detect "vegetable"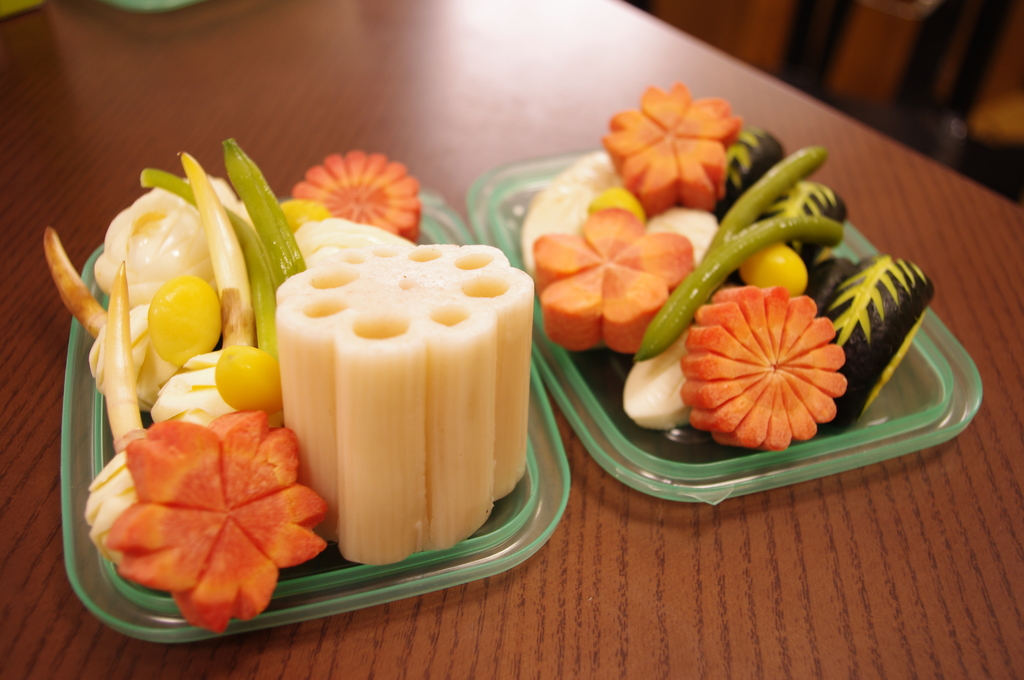
bbox(292, 158, 417, 235)
